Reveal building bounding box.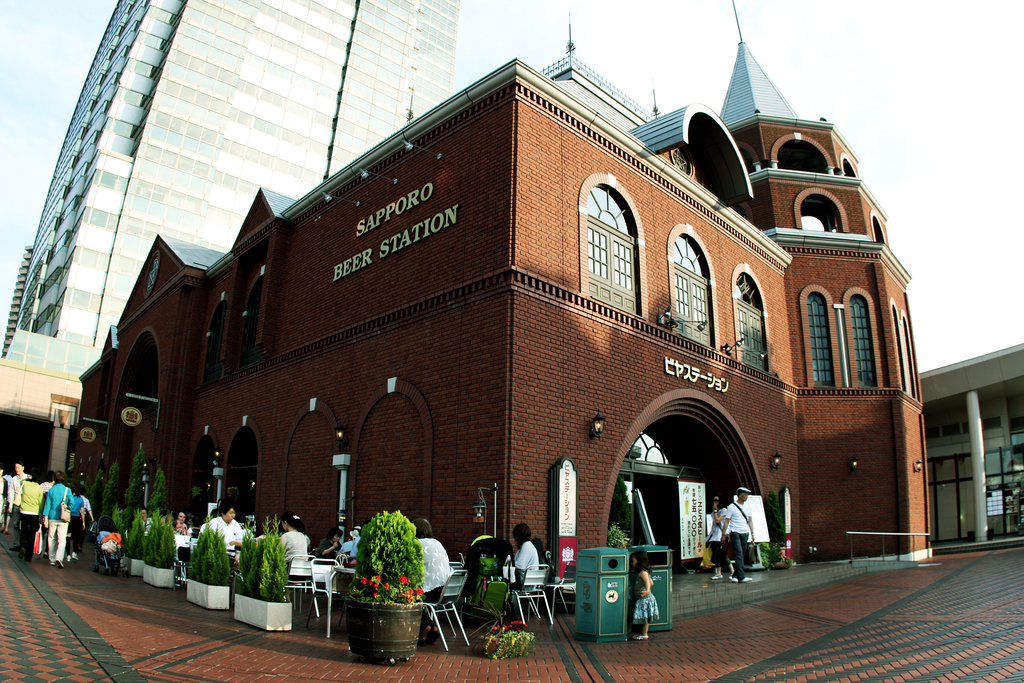
Revealed: box(0, 1, 460, 477).
